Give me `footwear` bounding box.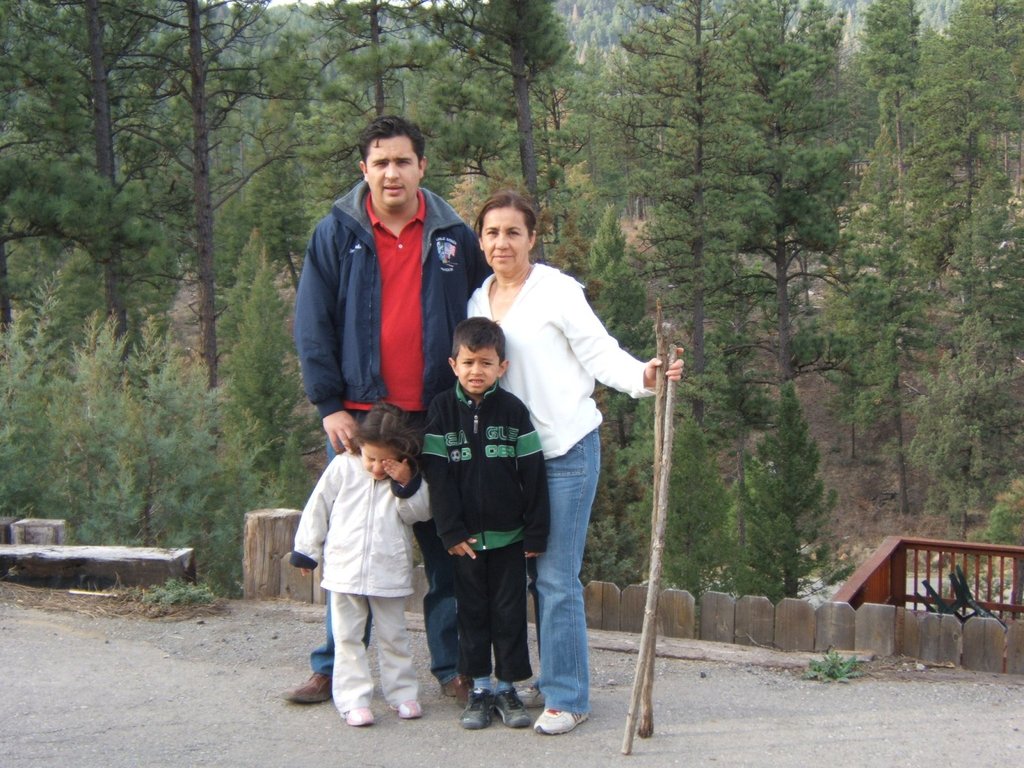
441/676/476/703.
